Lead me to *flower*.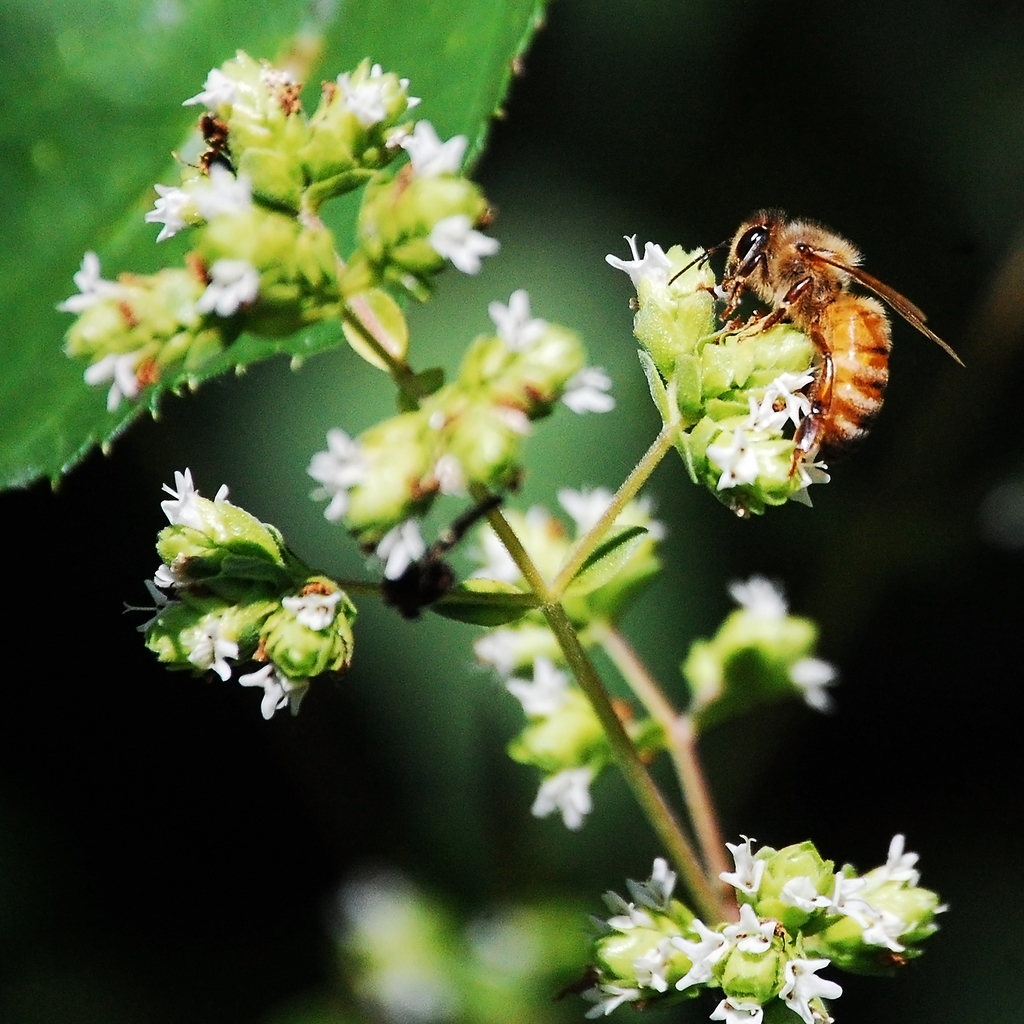
Lead to select_region(522, 751, 616, 816).
